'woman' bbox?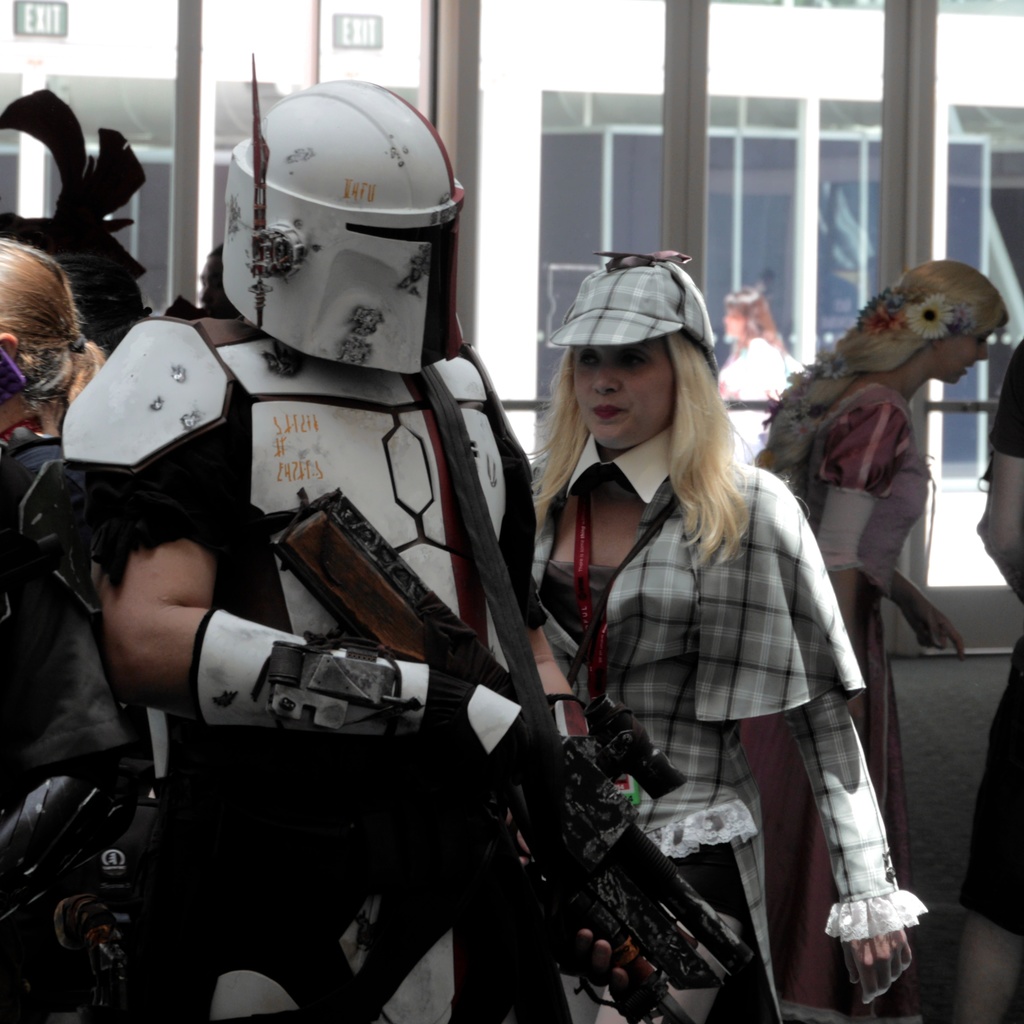
<bbox>735, 259, 1008, 1023</bbox>
